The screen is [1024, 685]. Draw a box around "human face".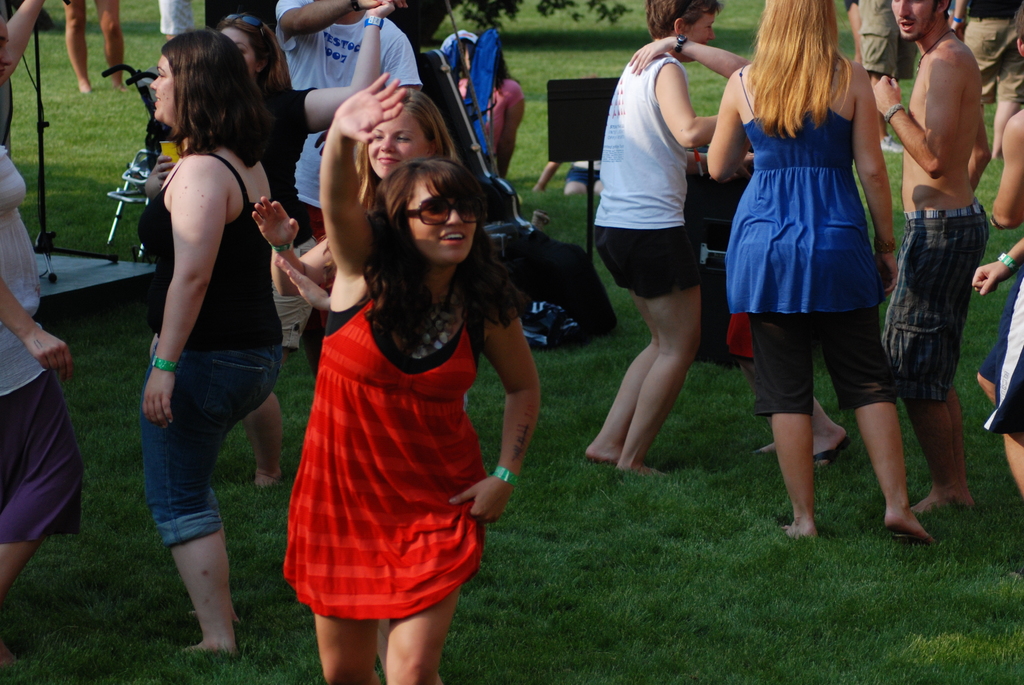
x1=225, y1=34, x2=257, y2=73.
